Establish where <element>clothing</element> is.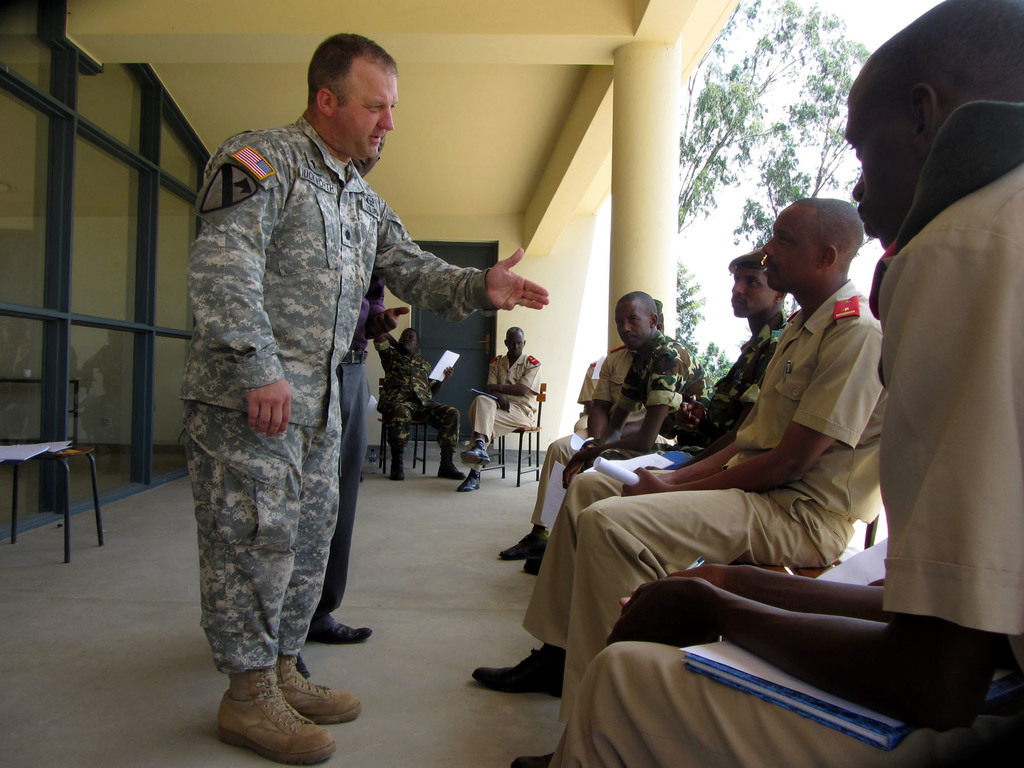
Established at <box>531,359,602,529</box>.
